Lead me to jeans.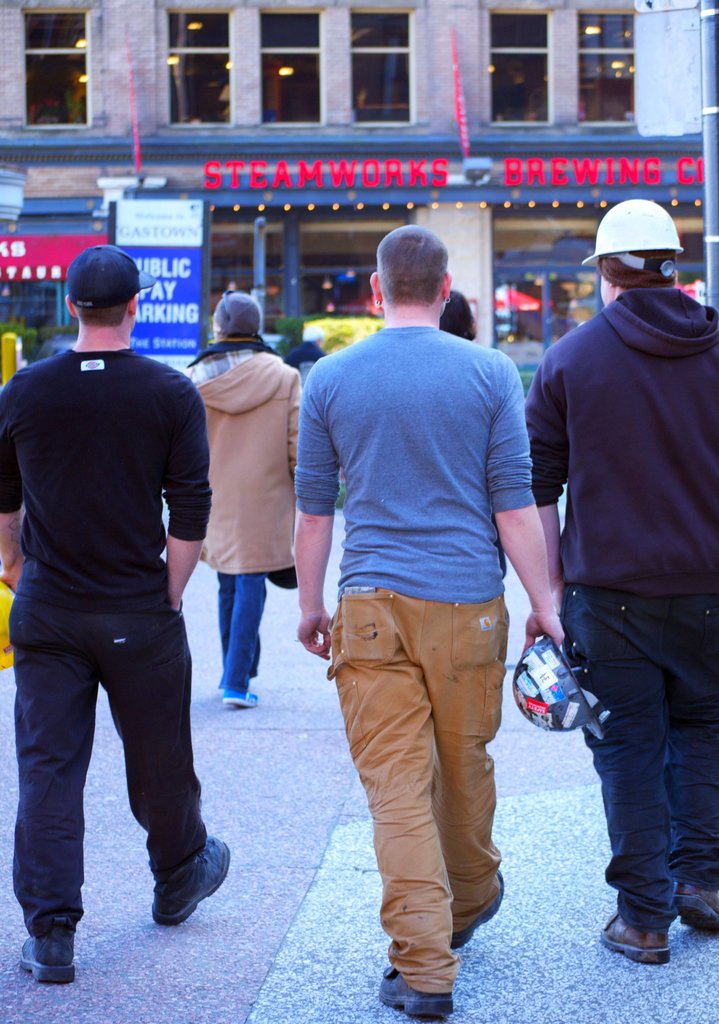
Lead to (220,575,271,694).
